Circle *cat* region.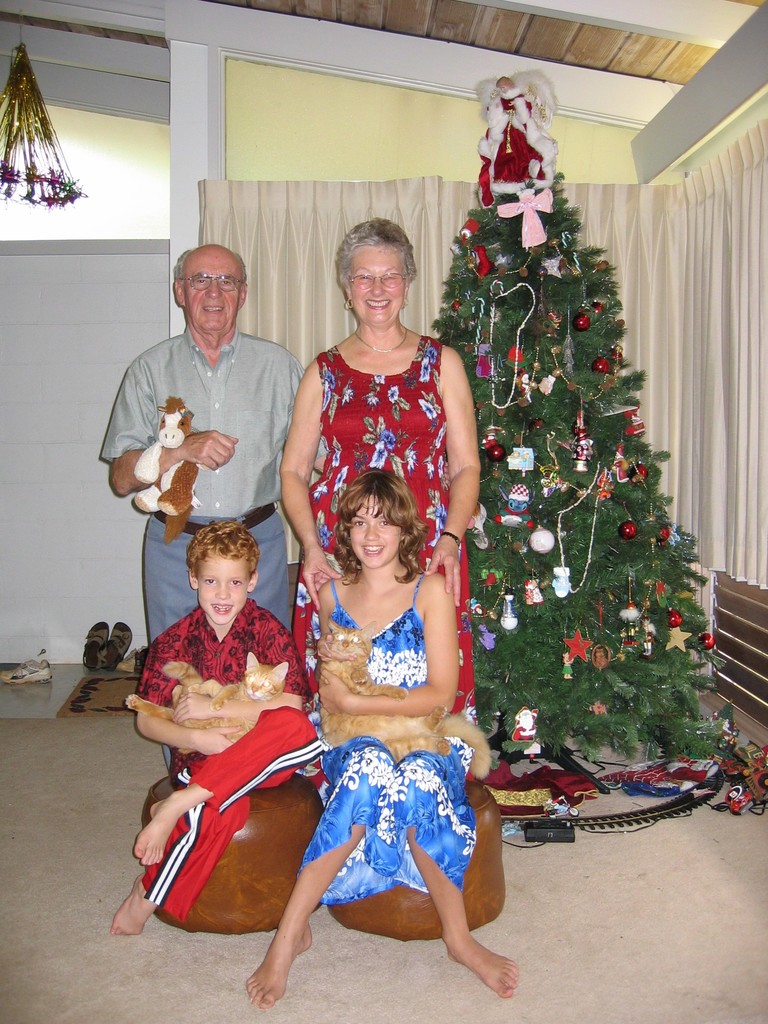
Region: box=[123, 650, 293, 739].
